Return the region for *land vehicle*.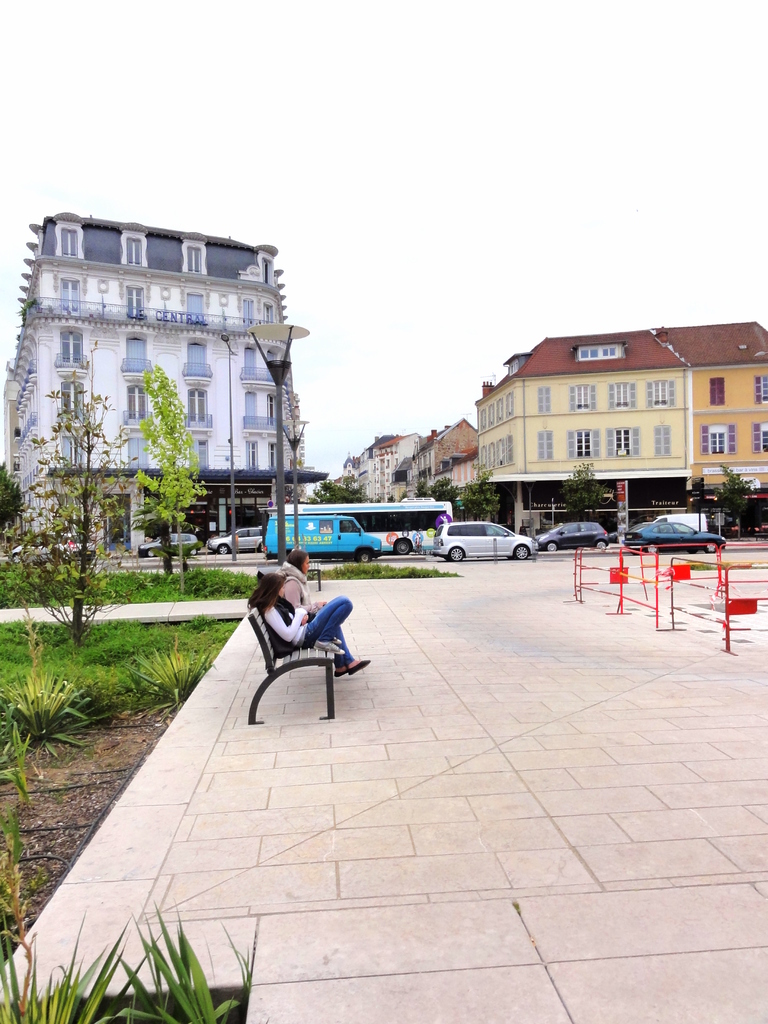
(x1=139, y1=532, x2=200, y2=554).
